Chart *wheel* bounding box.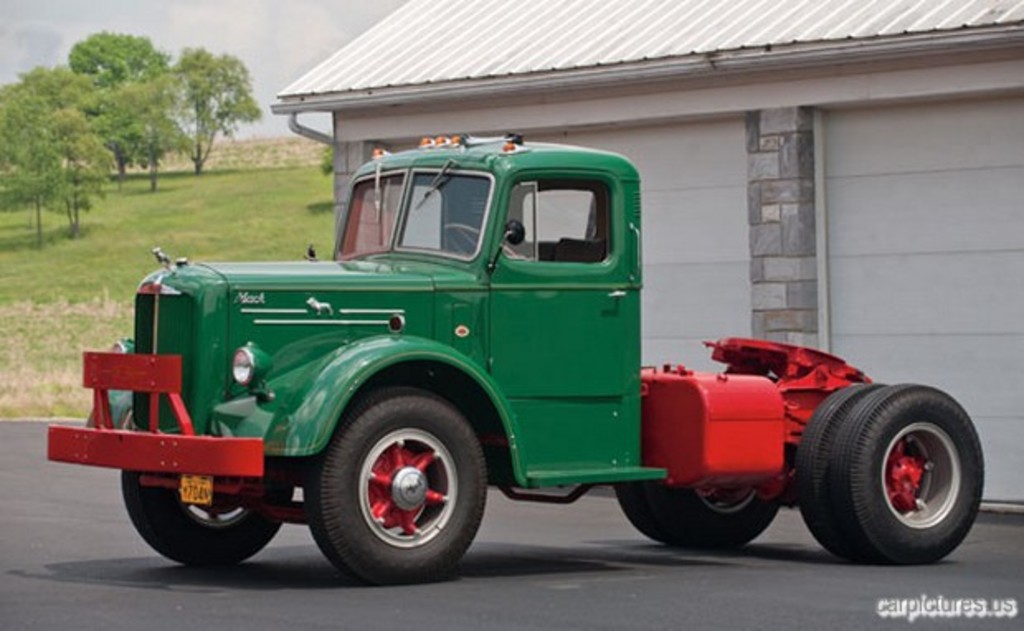
Charted: <box>614,476,780,558</box>.
